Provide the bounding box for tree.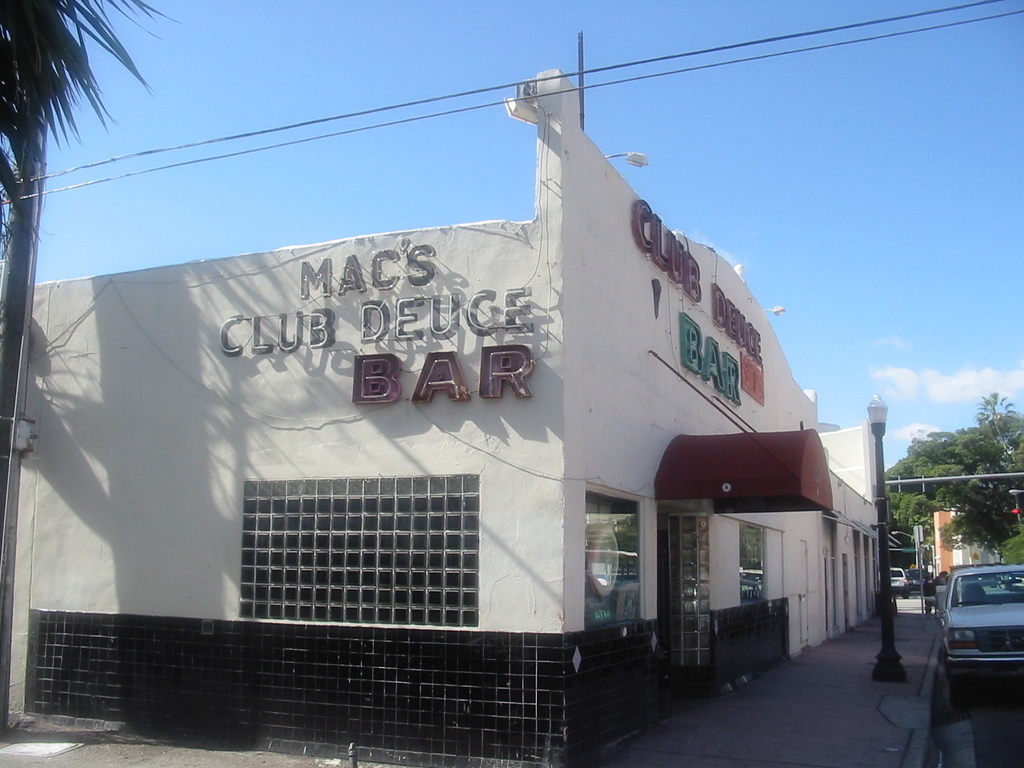
0 0 179 257.
